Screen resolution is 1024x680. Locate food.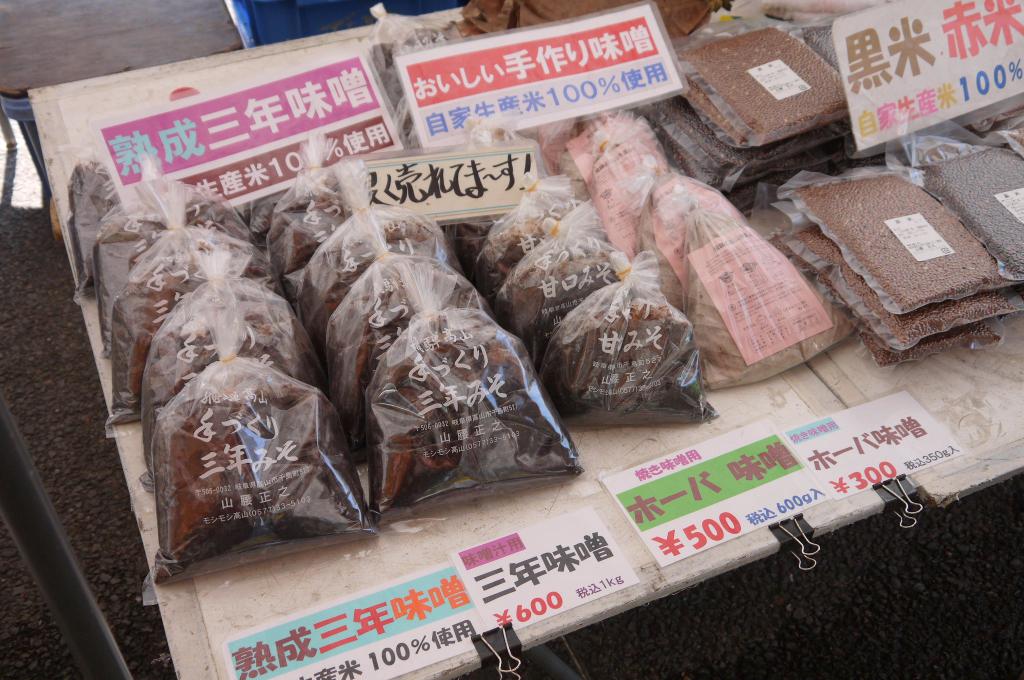
crop(568, 151, 683, 266).
